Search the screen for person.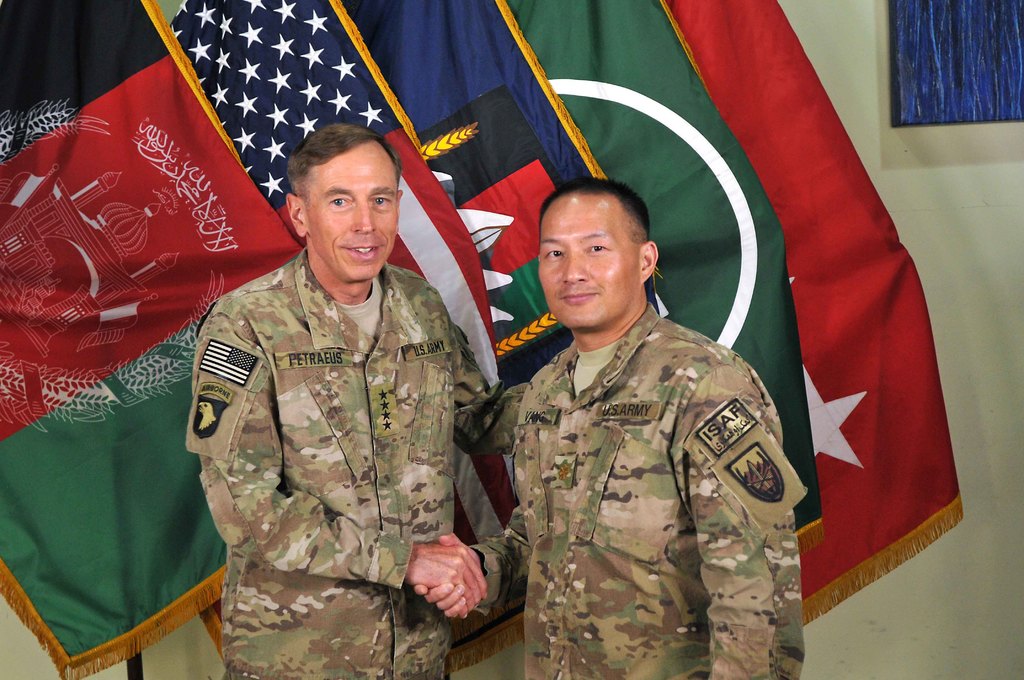
Found at 412/176/807/679.
